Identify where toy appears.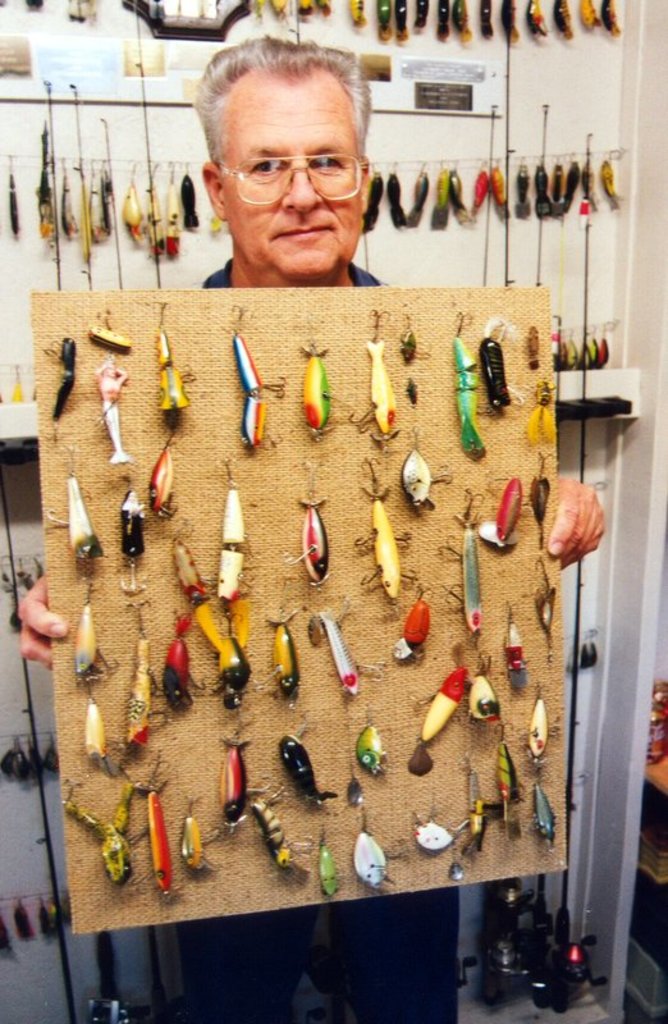
Appears at x1=82 y1=699 x2=110 y2=767.
